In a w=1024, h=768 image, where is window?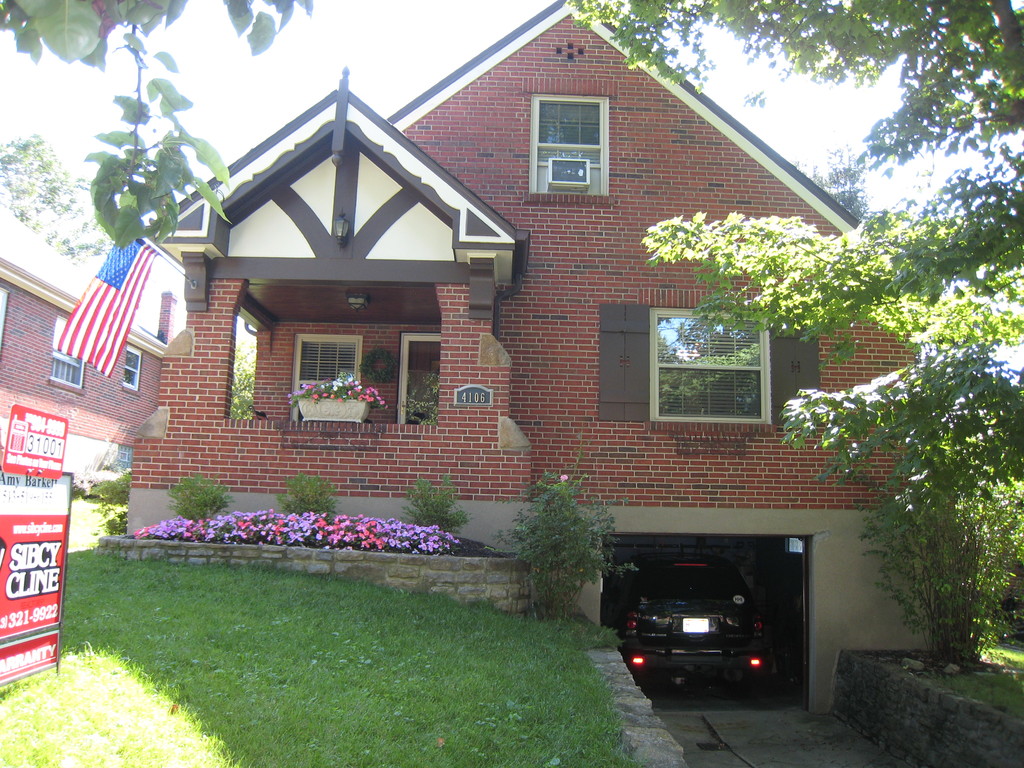
[401, 332, 442, 426].
